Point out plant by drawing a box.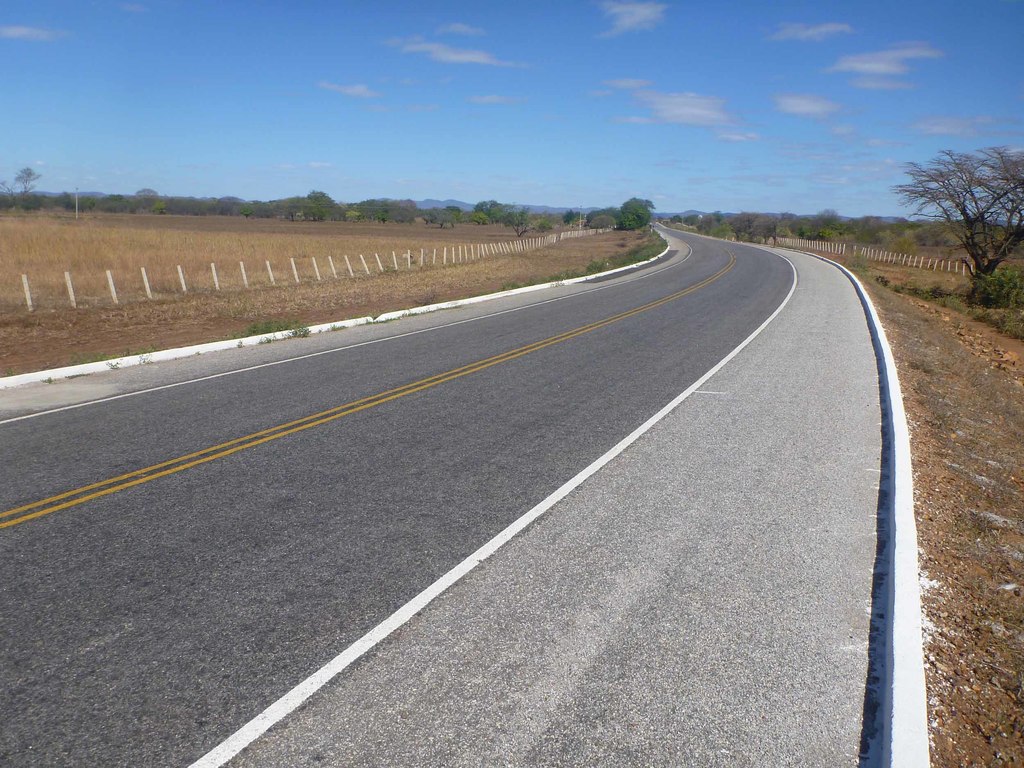
[370, 309, 381, 321].
